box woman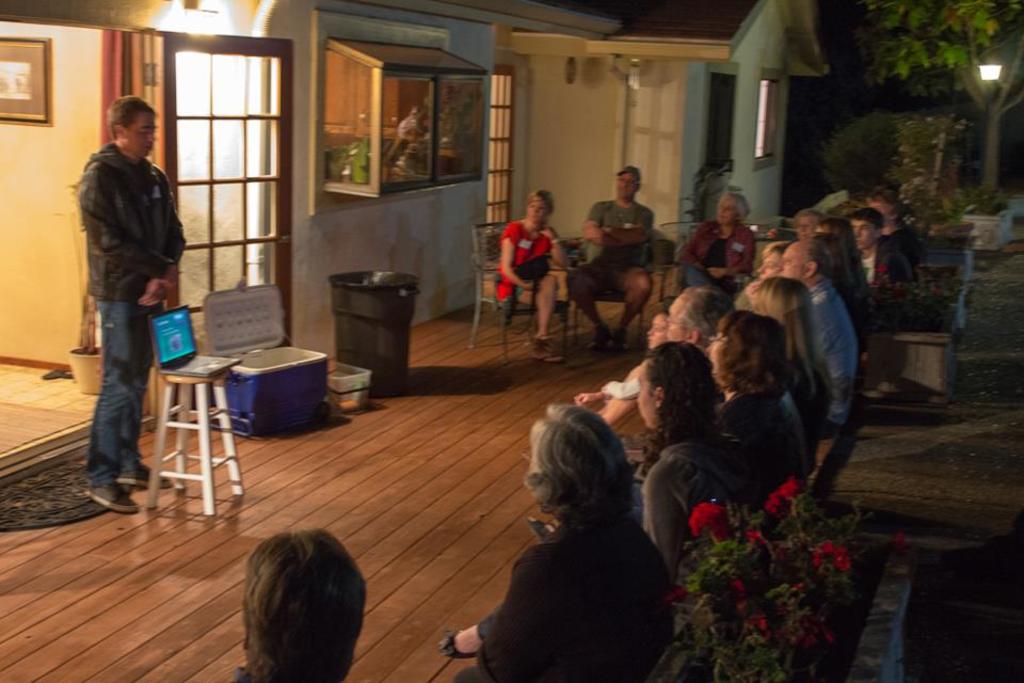
[743, 279, 839, 455]
